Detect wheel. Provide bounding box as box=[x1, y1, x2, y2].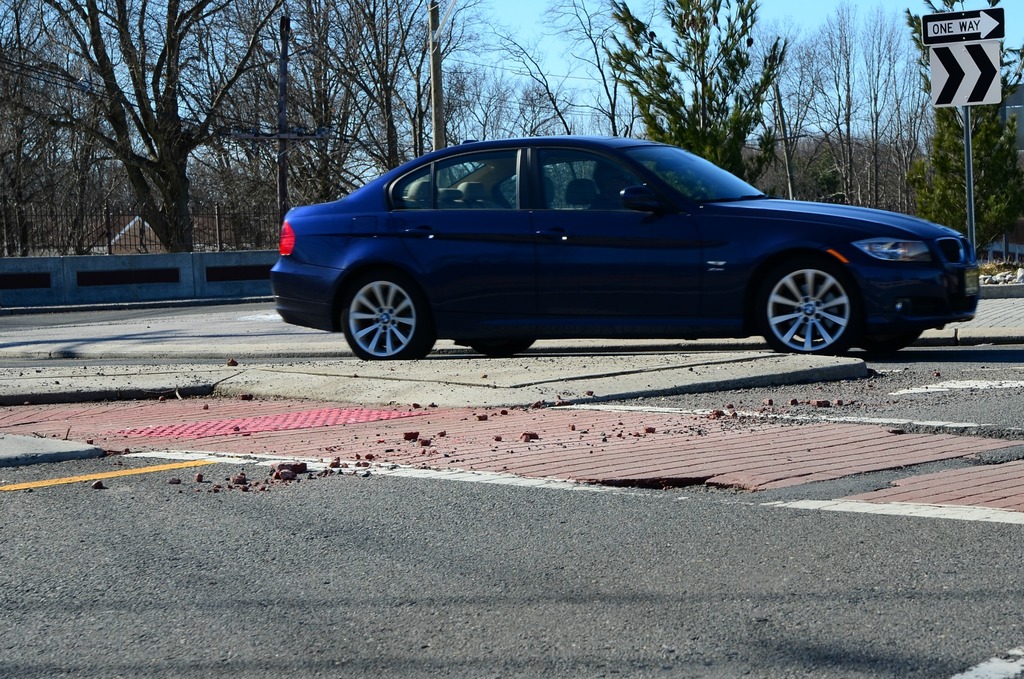
box=[471, 334, 542, 353].
